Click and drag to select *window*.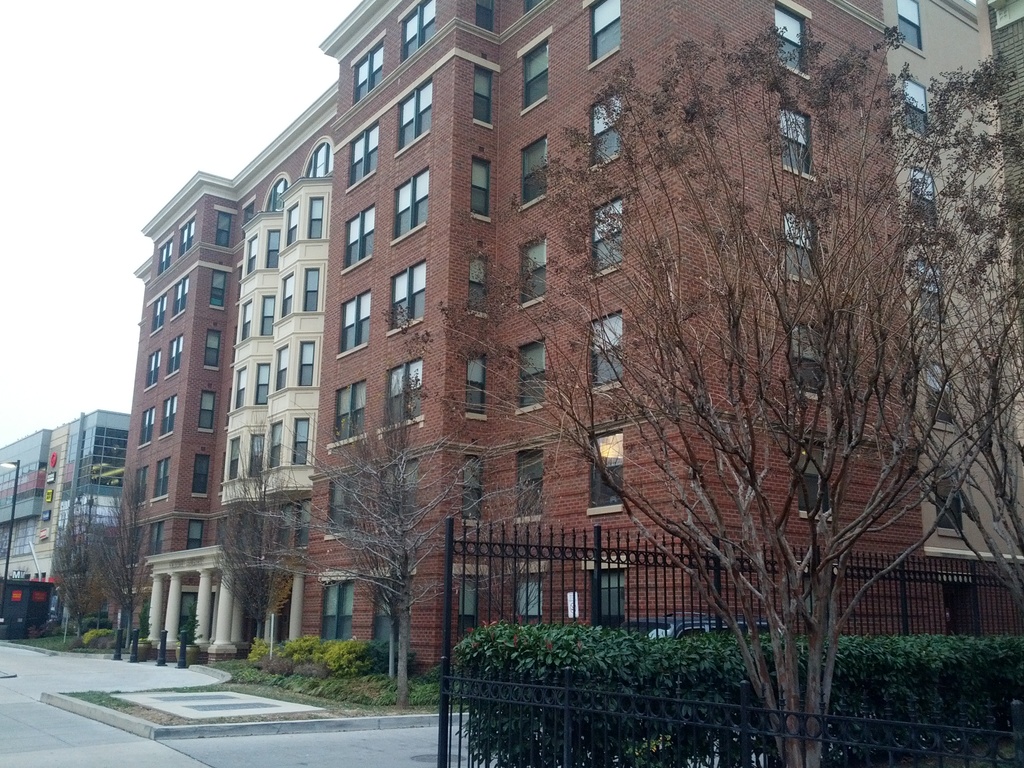
Selection: l=287, t=204, r=296, b=242.
